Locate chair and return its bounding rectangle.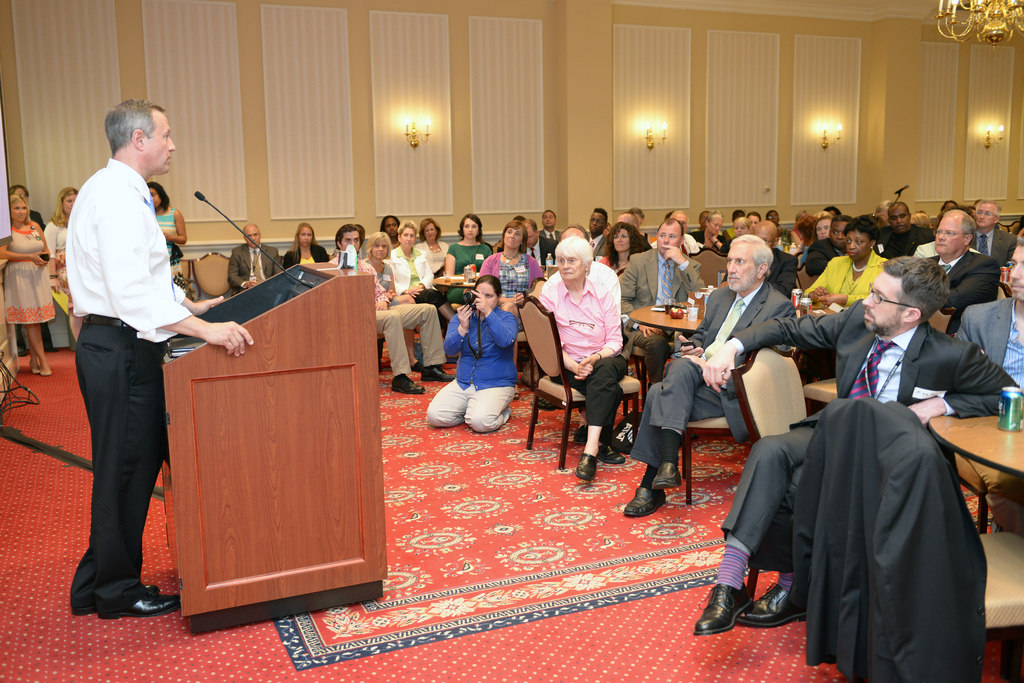
<box>728,337,810,616</box>.
